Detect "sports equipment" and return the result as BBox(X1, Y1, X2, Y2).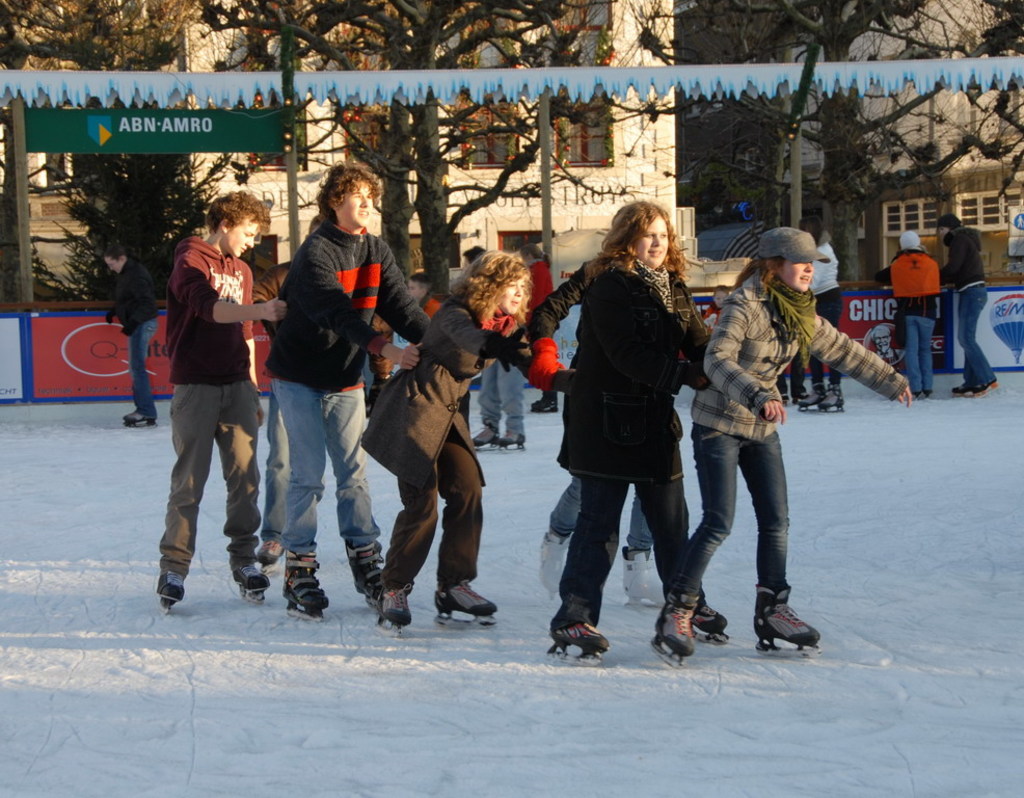
BBox(819, 385, 840, 414).
